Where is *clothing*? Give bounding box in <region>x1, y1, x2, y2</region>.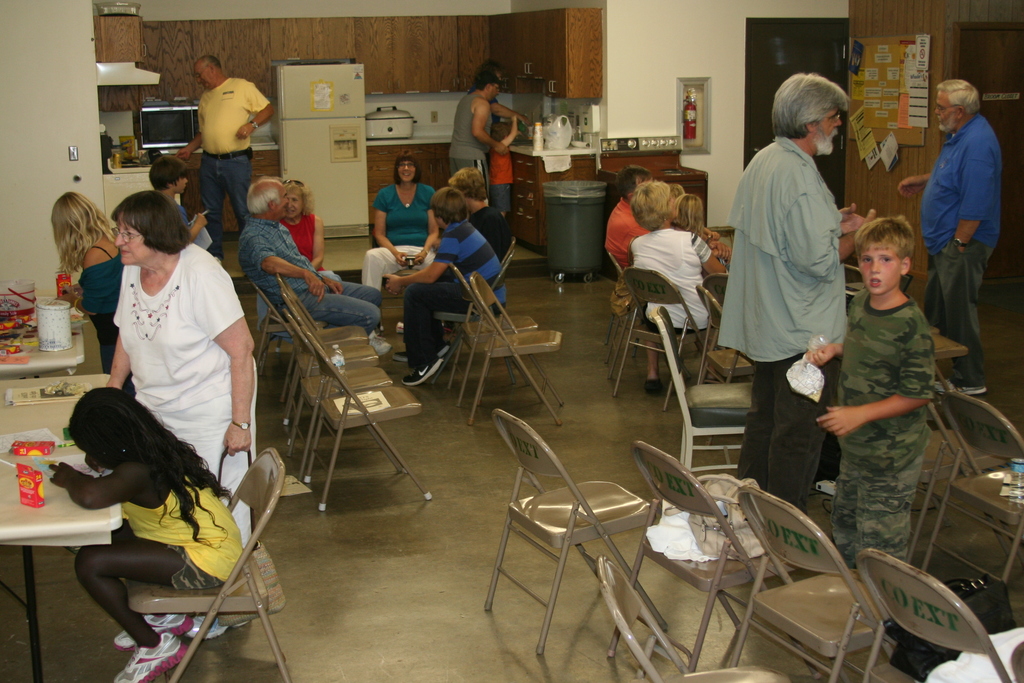
<region>445, 86, 493, 159</region>.
